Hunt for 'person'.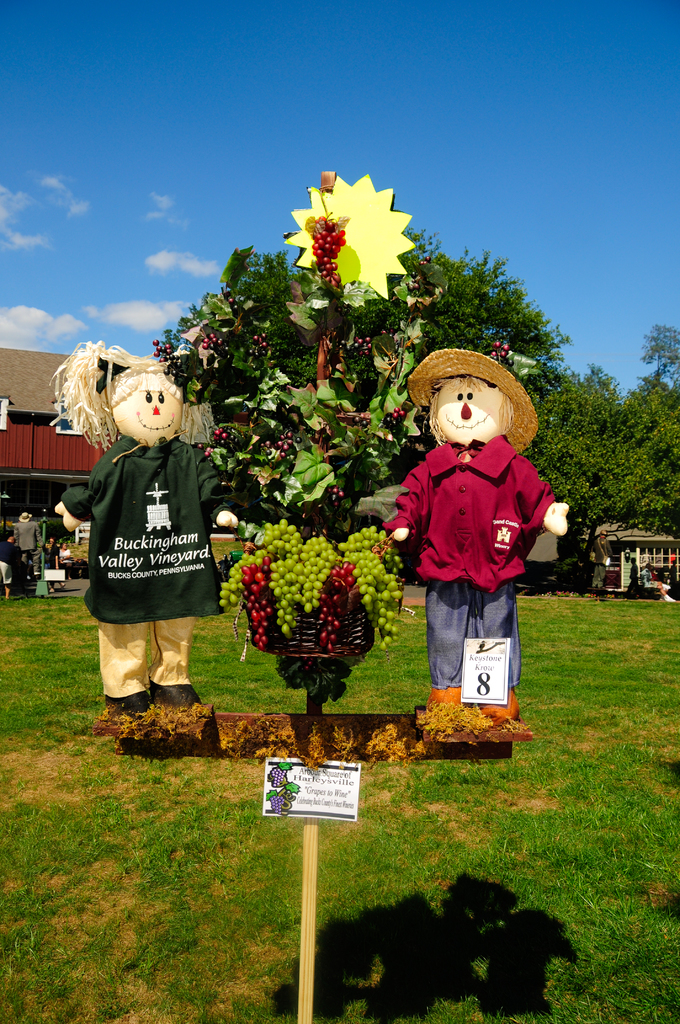
Hunted down at bbox=[8, 507, 47, 596].
